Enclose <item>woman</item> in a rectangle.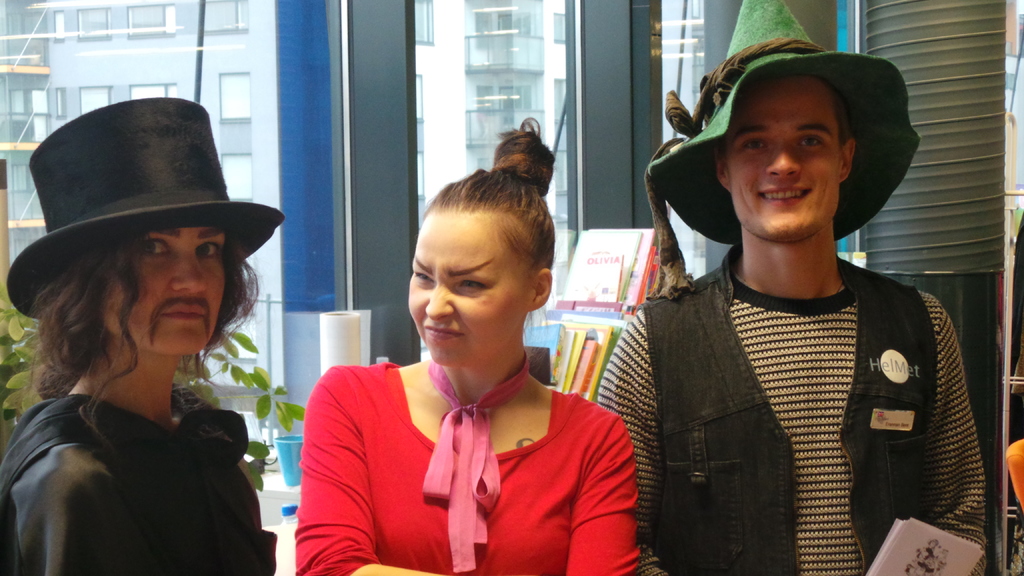
<region>288, 113, 652, 575</region>.
